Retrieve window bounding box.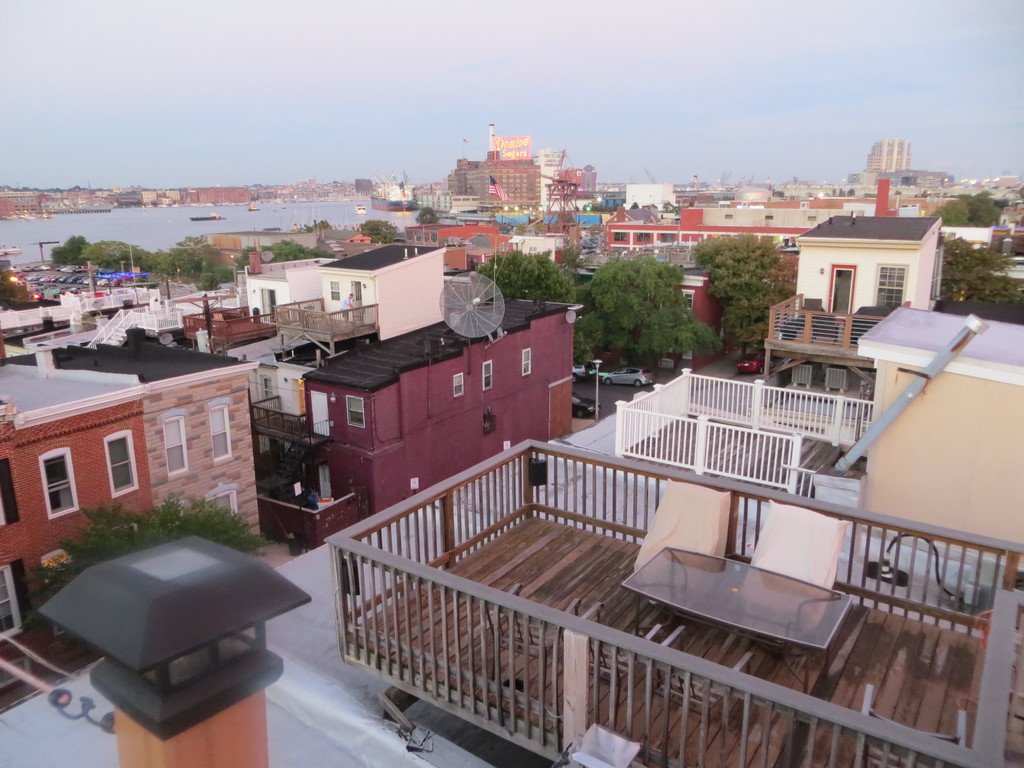
Bounding box: bbox(112, 430, 128, 484).
